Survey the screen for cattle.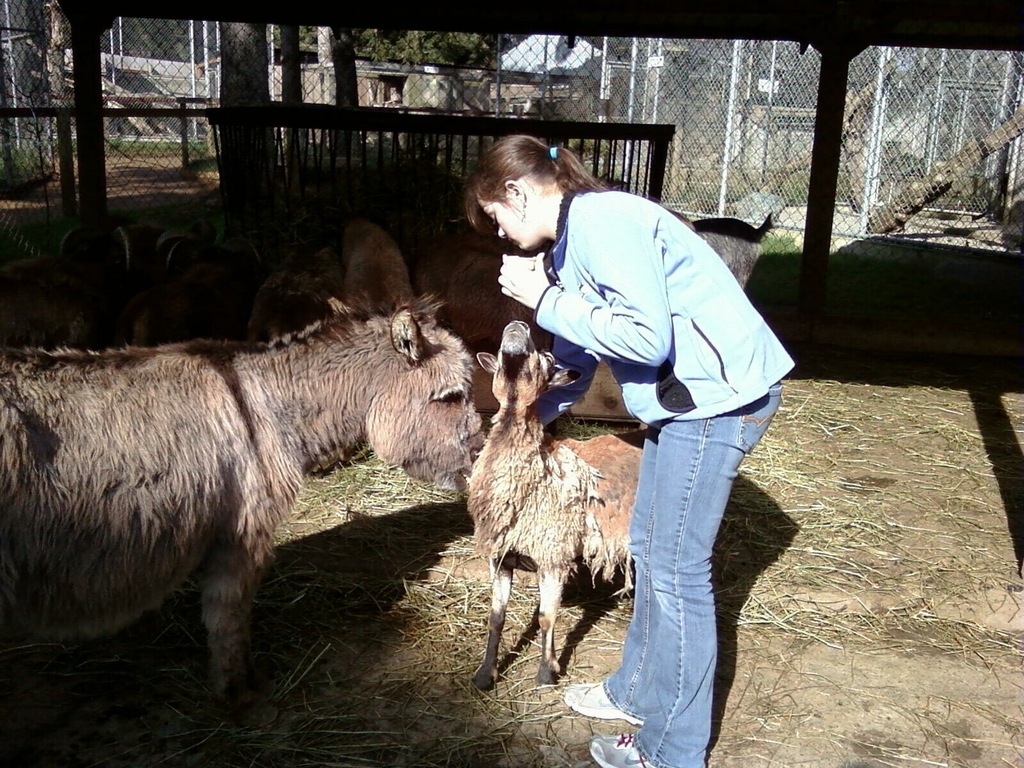
Survey found: rect(79, 216, 162, 360).
